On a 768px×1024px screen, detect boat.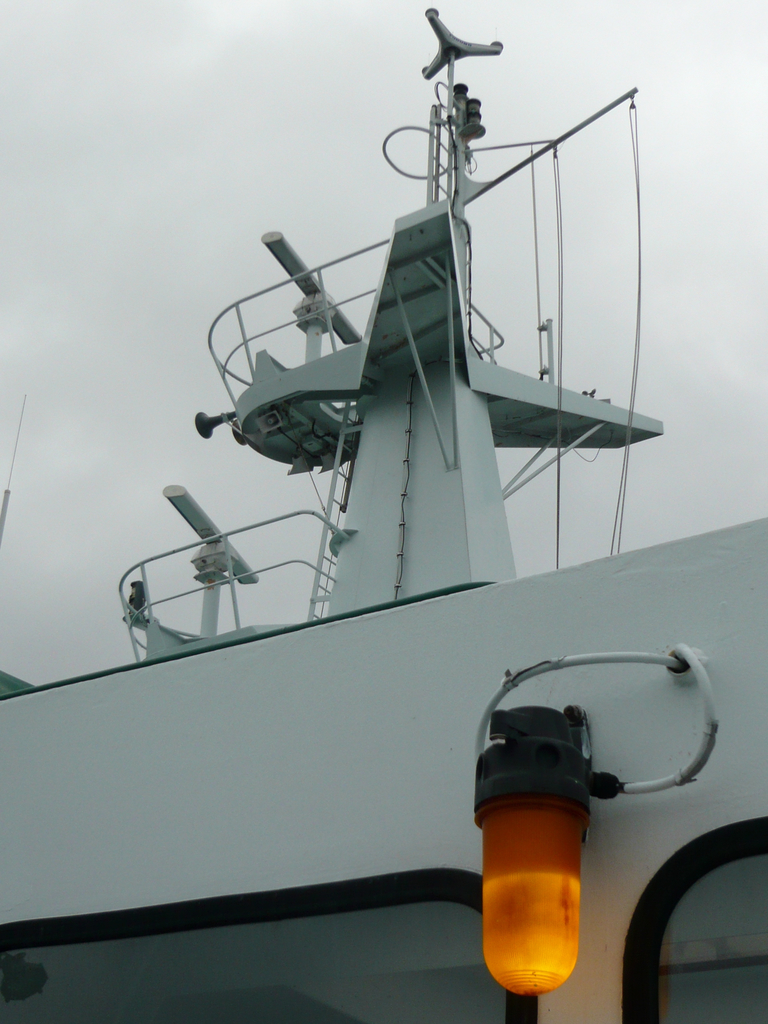
{"x1": 0, "y1": 159, "x2": 767, "y2": 952}.
